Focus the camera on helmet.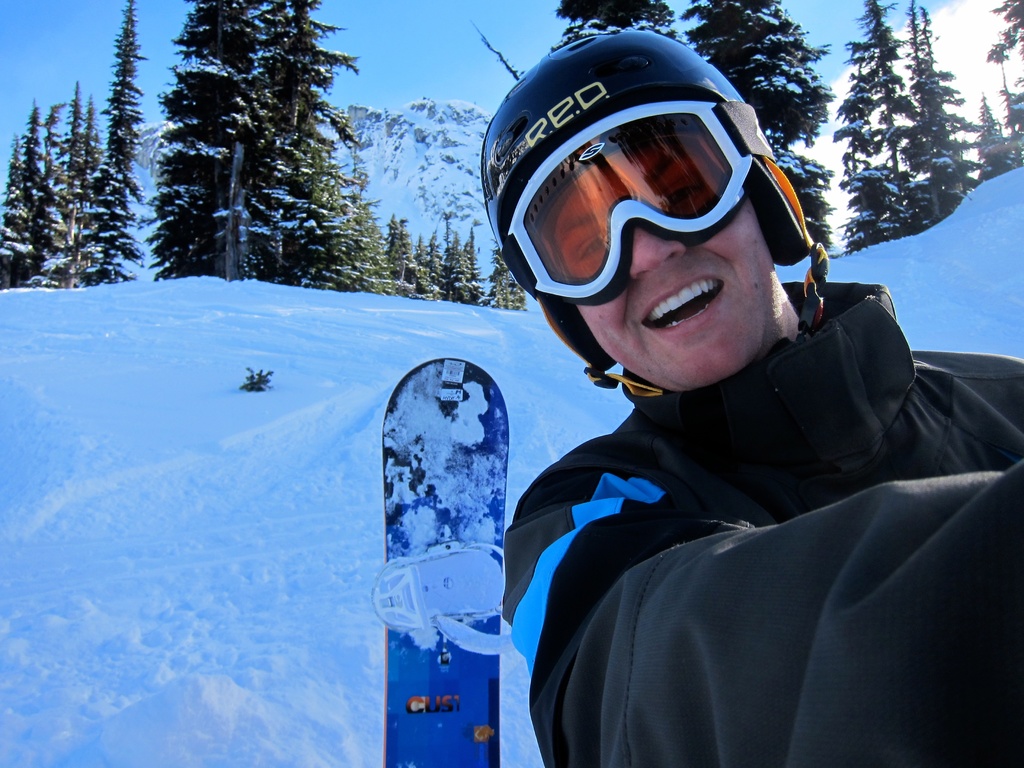
Focus region: pyautogui.locateOnScreen(484, 31, 816, 404).
